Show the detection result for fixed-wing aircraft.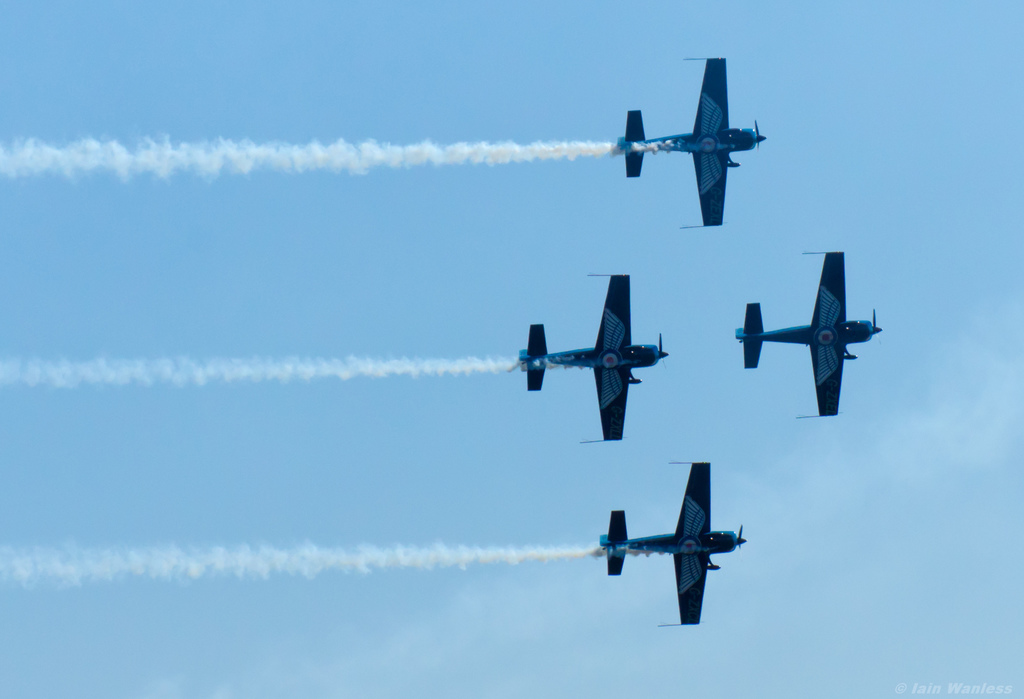
BBox(614, 63, 773, 220).
